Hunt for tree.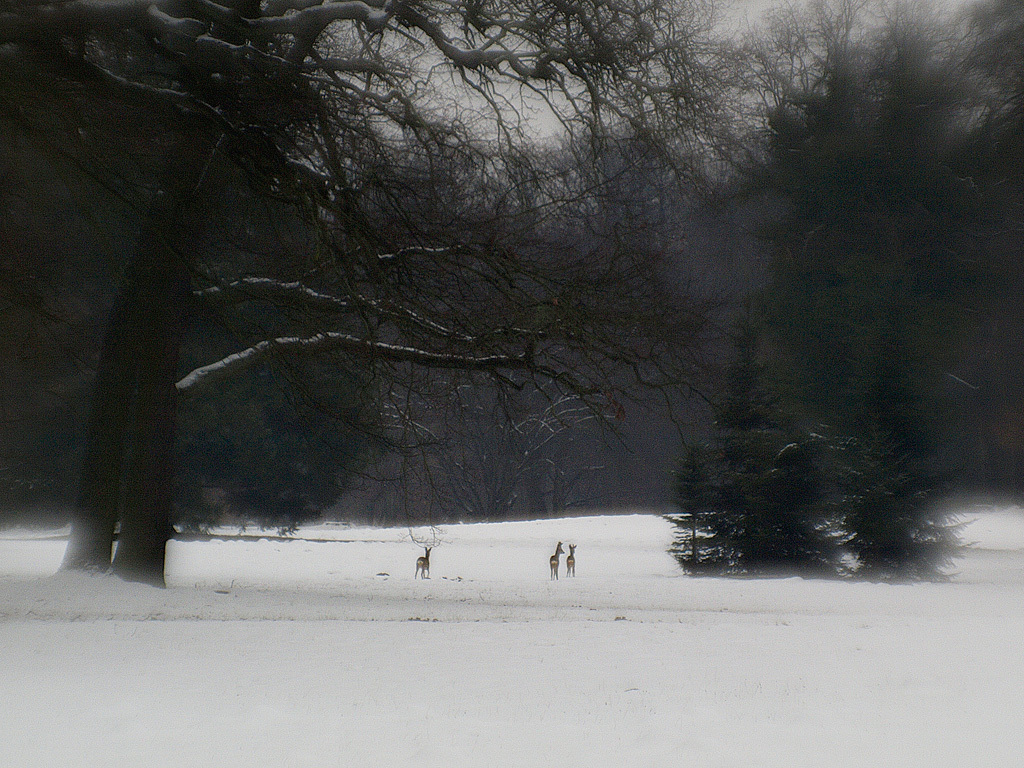
Hunted down at region(3, 0, 830, 593).
